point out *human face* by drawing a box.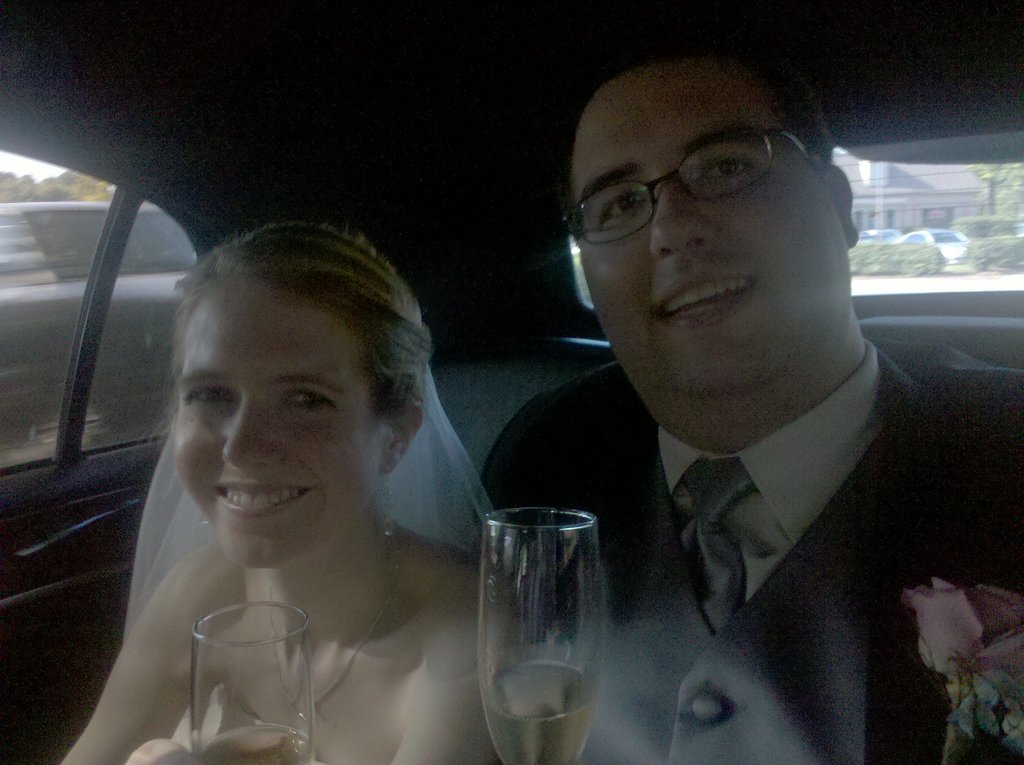
(175,294,385,571).
